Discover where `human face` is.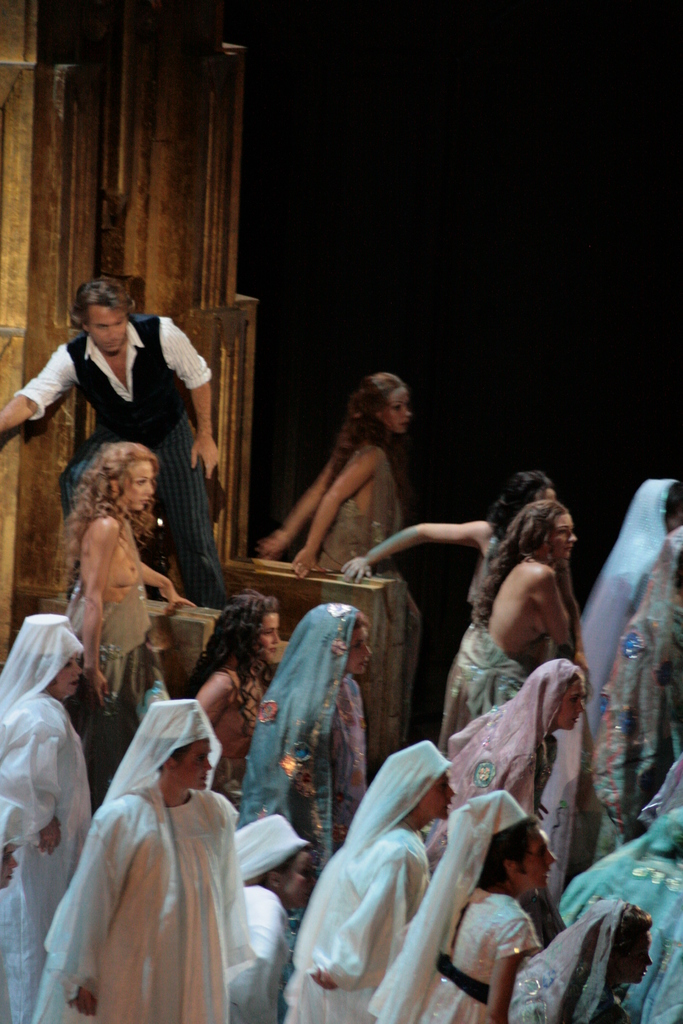
Discovered at (277,850,317,911).
